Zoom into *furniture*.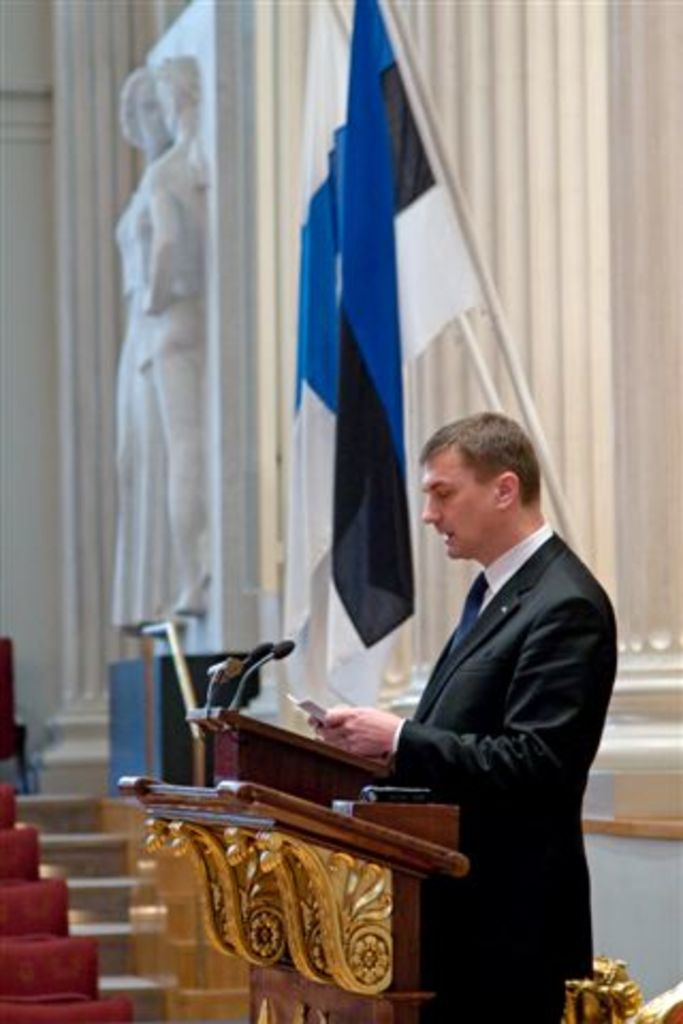
Zoom target: detection(102, 702, 476, 1022).
